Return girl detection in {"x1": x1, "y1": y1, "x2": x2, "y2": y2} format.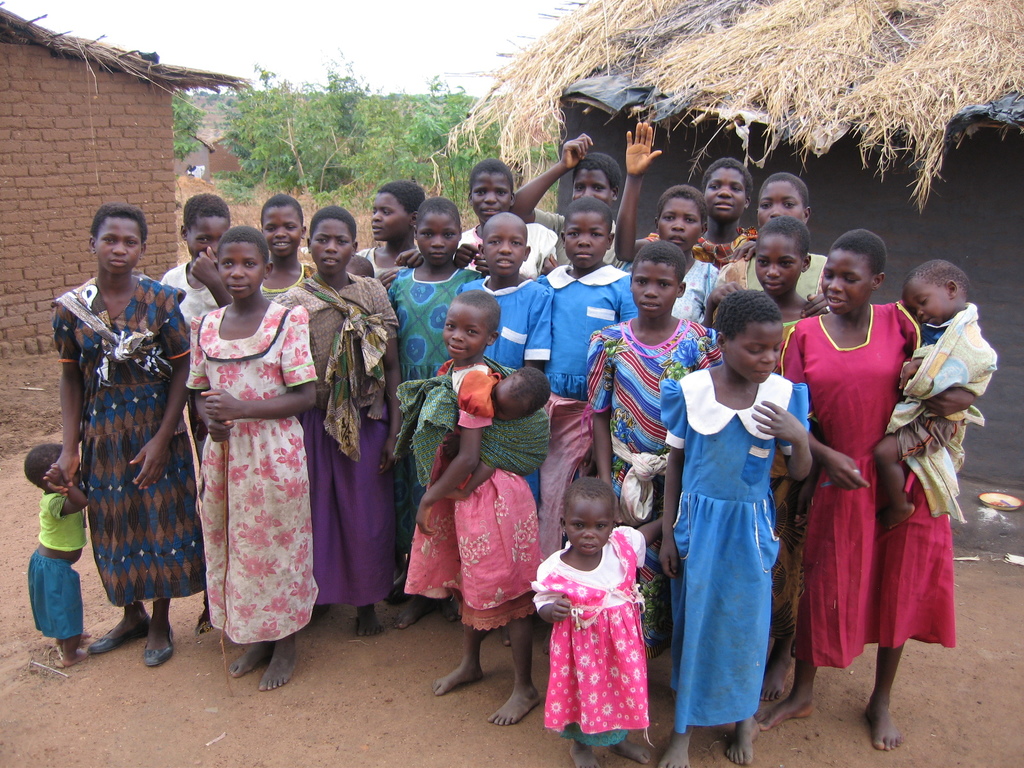
{"x1": 44, "y1": 207, "x2": 198, "y2": 669}.
